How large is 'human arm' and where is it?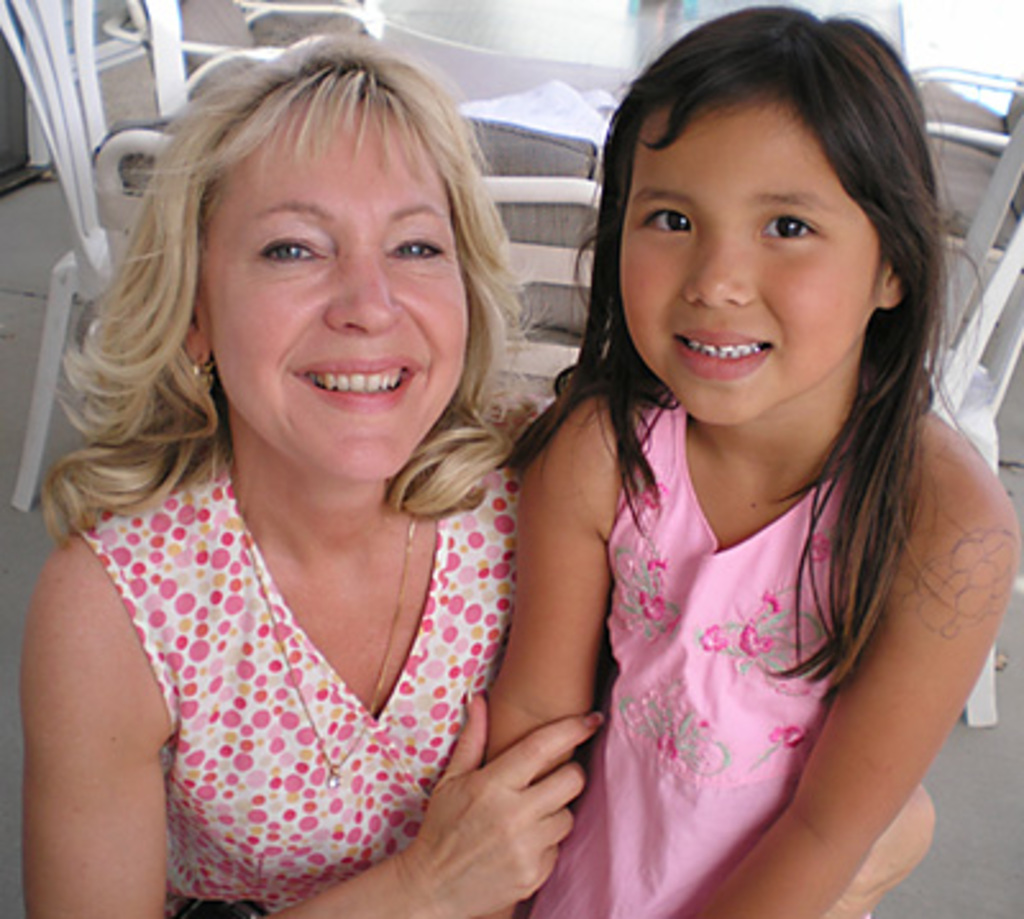
Bounding box: 463/389/579/906.
